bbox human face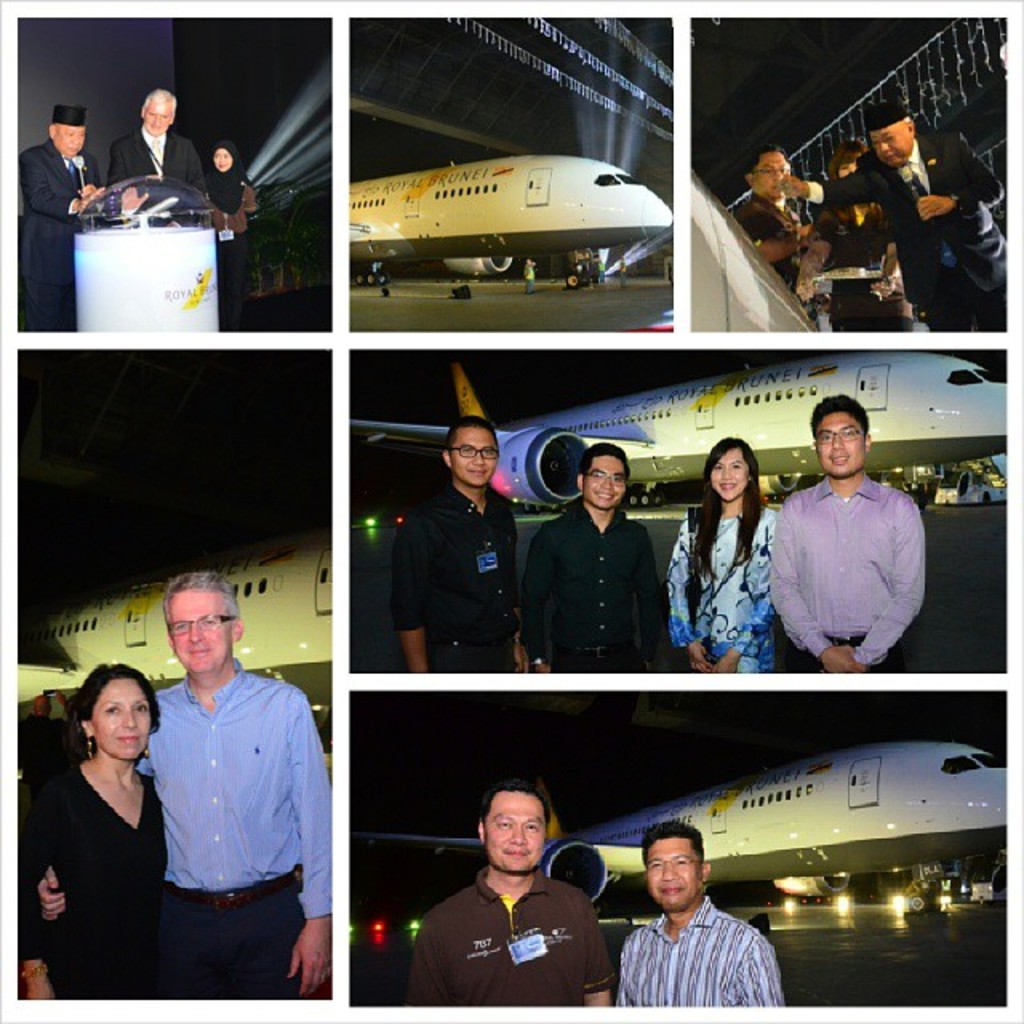
[810,410,862,475]
